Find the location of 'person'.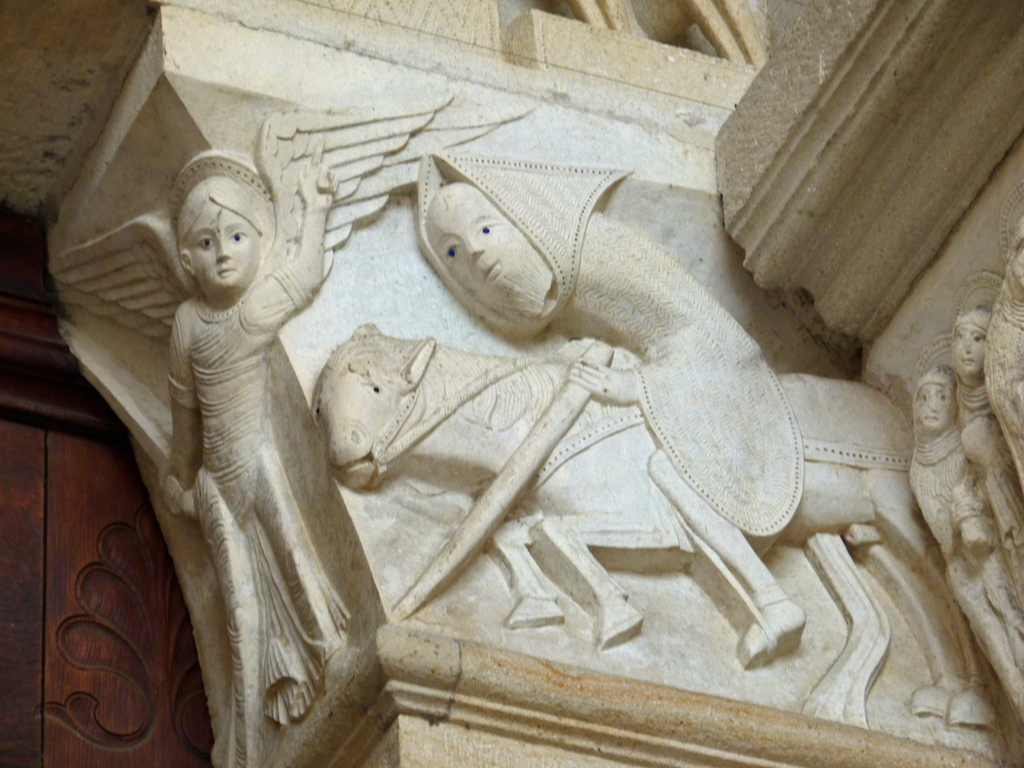
Location: {"left": 949, "top": 308, "right": 1023, "bottom": 611}.
